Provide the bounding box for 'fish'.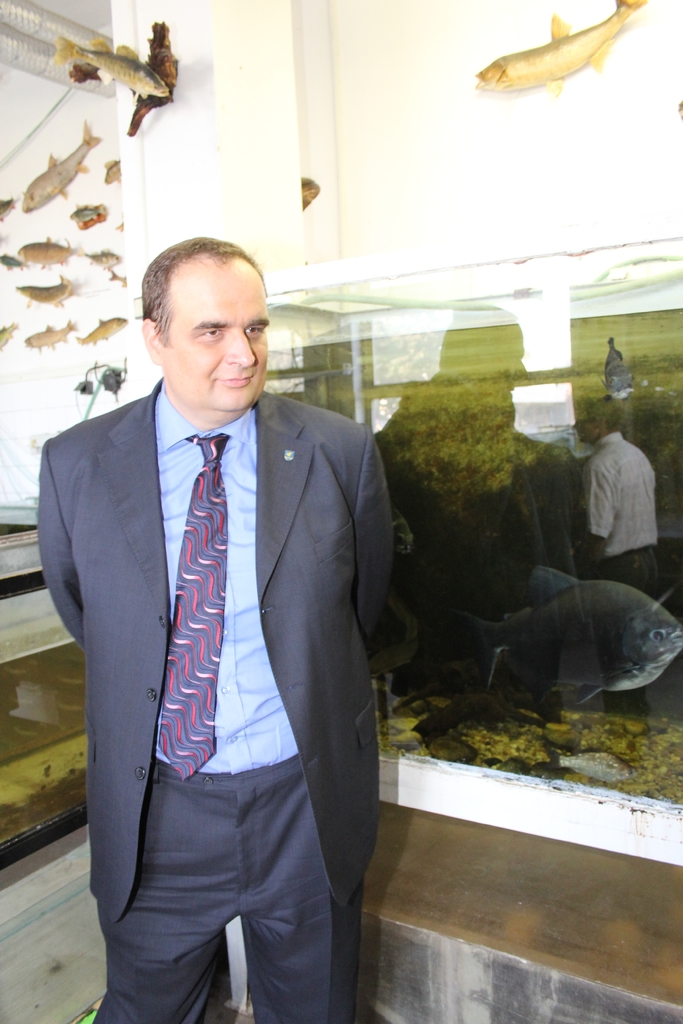
[left=71, top=316, right=138, bottom=350].
